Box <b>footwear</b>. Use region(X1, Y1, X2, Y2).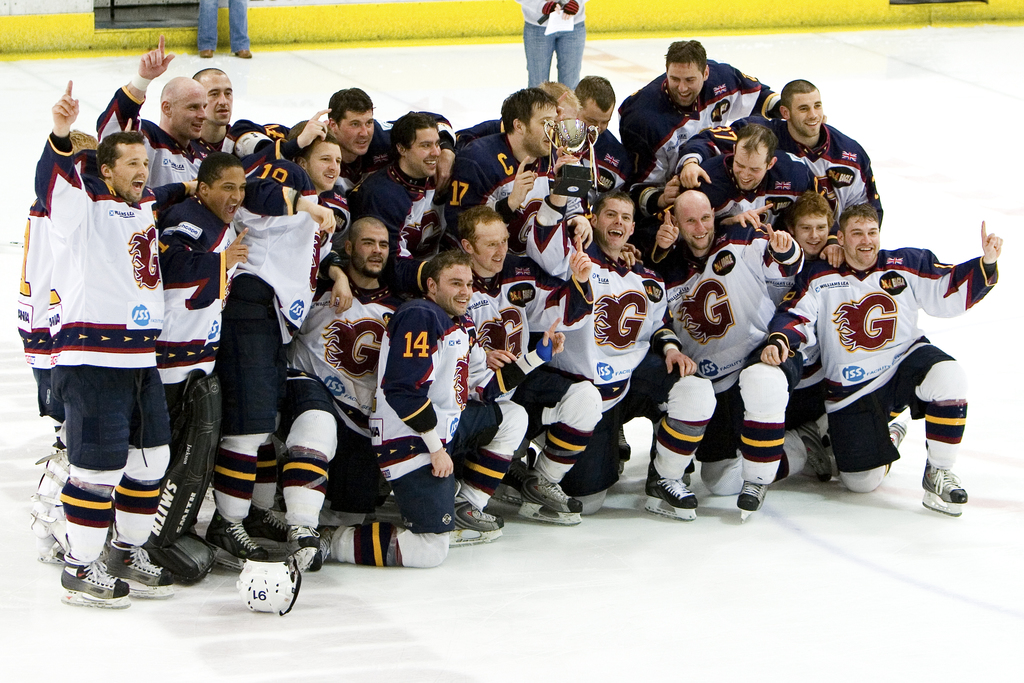
region(922, 465, 963, 518).
